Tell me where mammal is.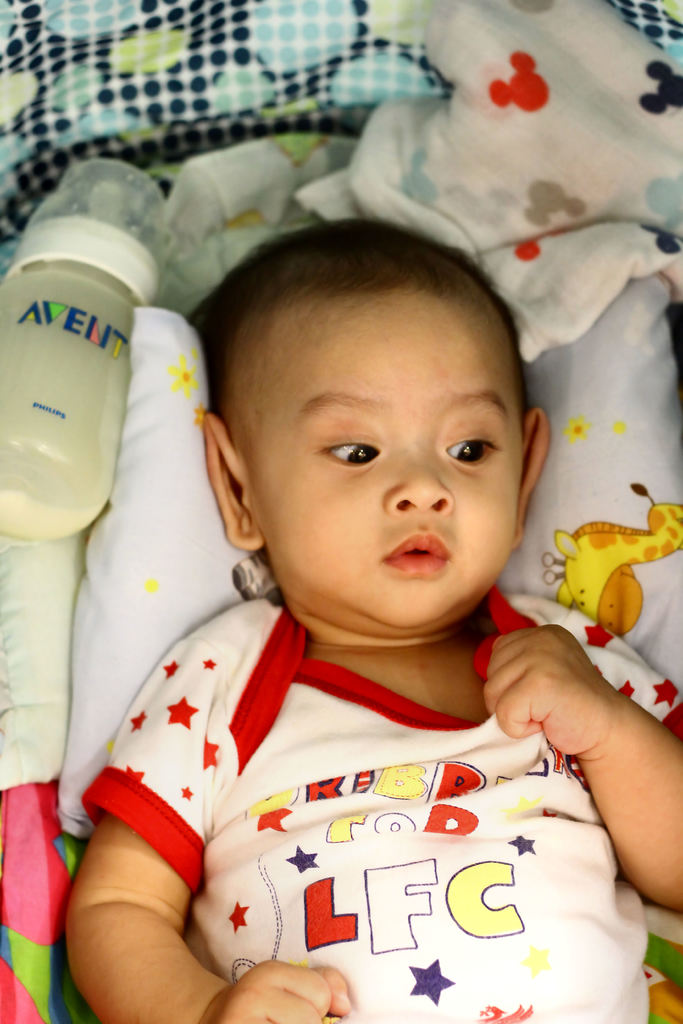
mammal is at 63,214,682,1023.
